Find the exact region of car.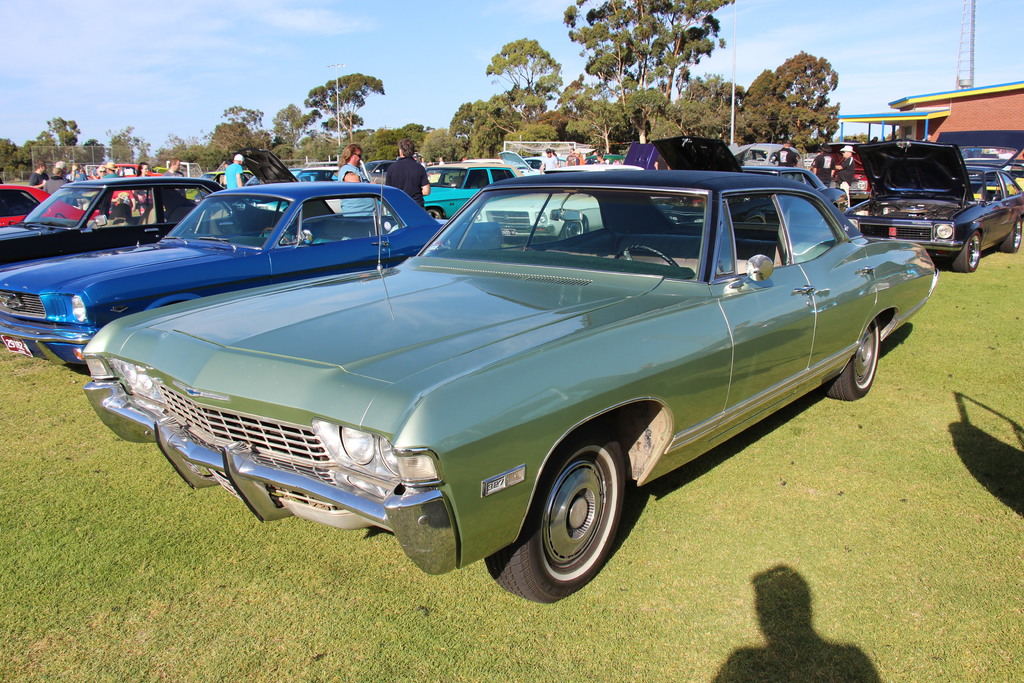
Exact region: [82, 135, 940, 604].
